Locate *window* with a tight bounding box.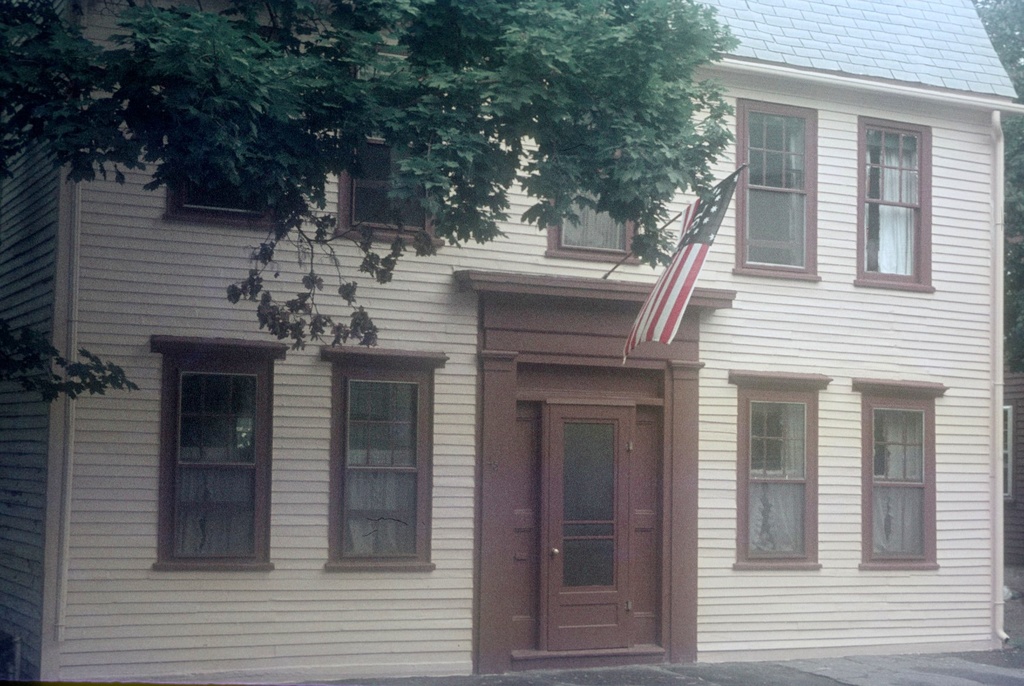
pyautogui.locateOnScreen(326, 342, 445, 573).
